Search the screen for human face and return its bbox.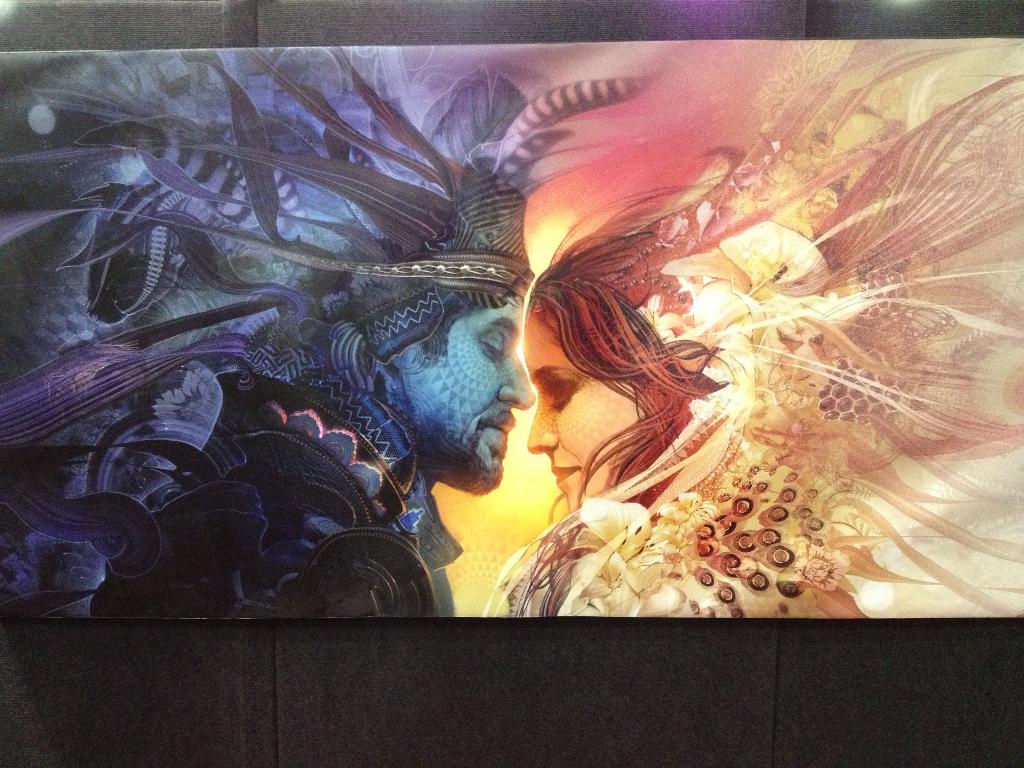
Found: detection(412, 292, 535, 501).
